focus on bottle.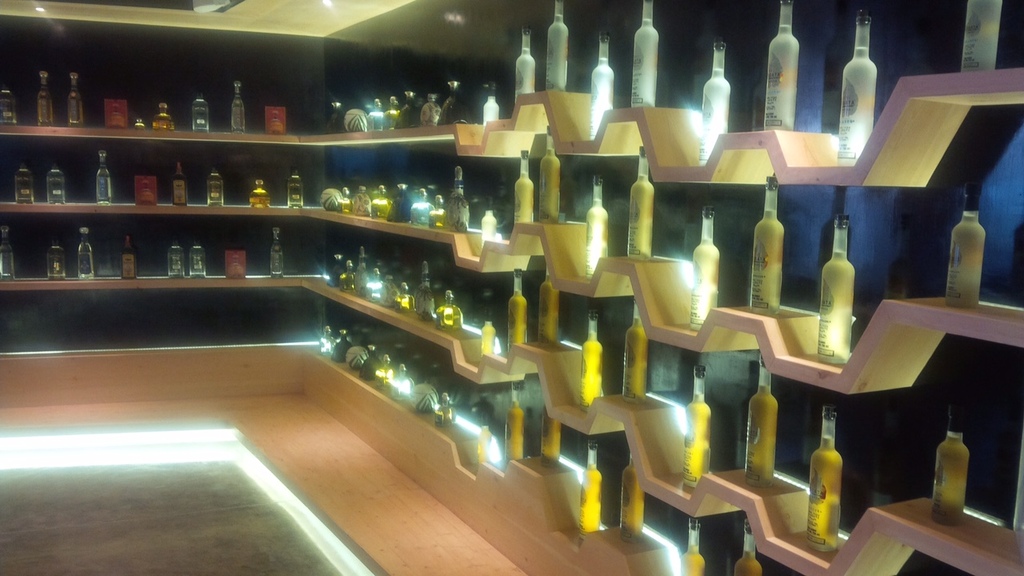
Focused at select_region(688, 206, 720, 326).
